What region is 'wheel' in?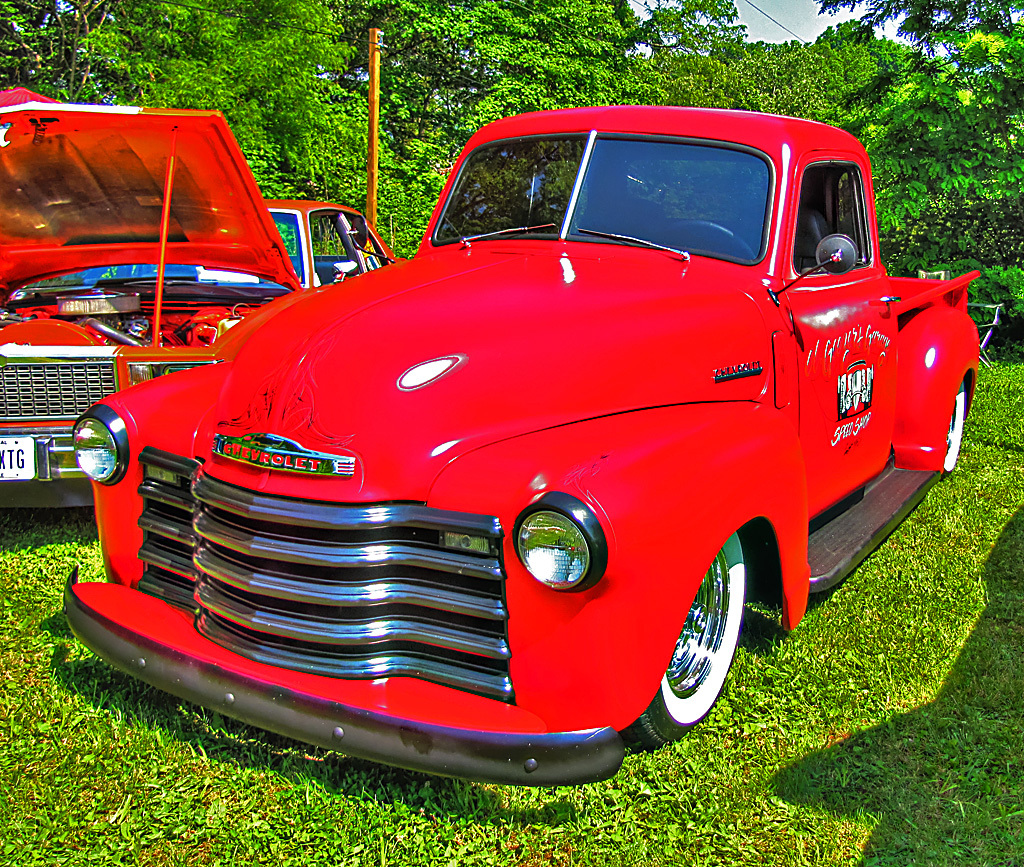
<bbox>639, 530, 743, 745</bbox>.
